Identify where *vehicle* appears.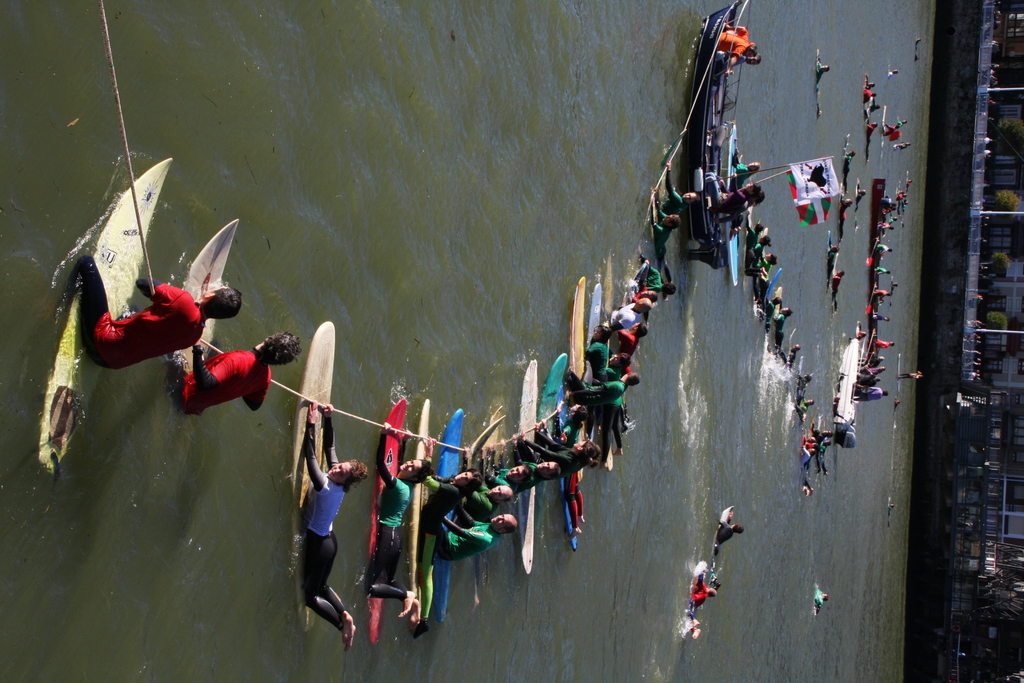
Appears at box(689, 0, 758, 265).
